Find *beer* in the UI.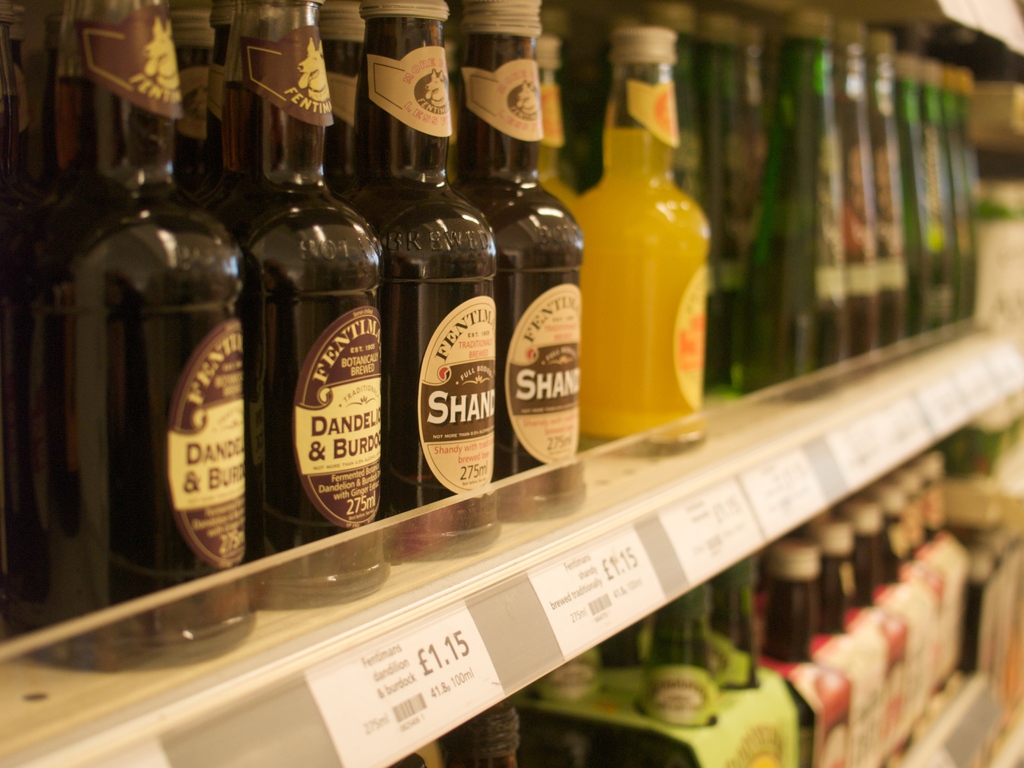
UI element at box=[824, 506, 884, 766].
